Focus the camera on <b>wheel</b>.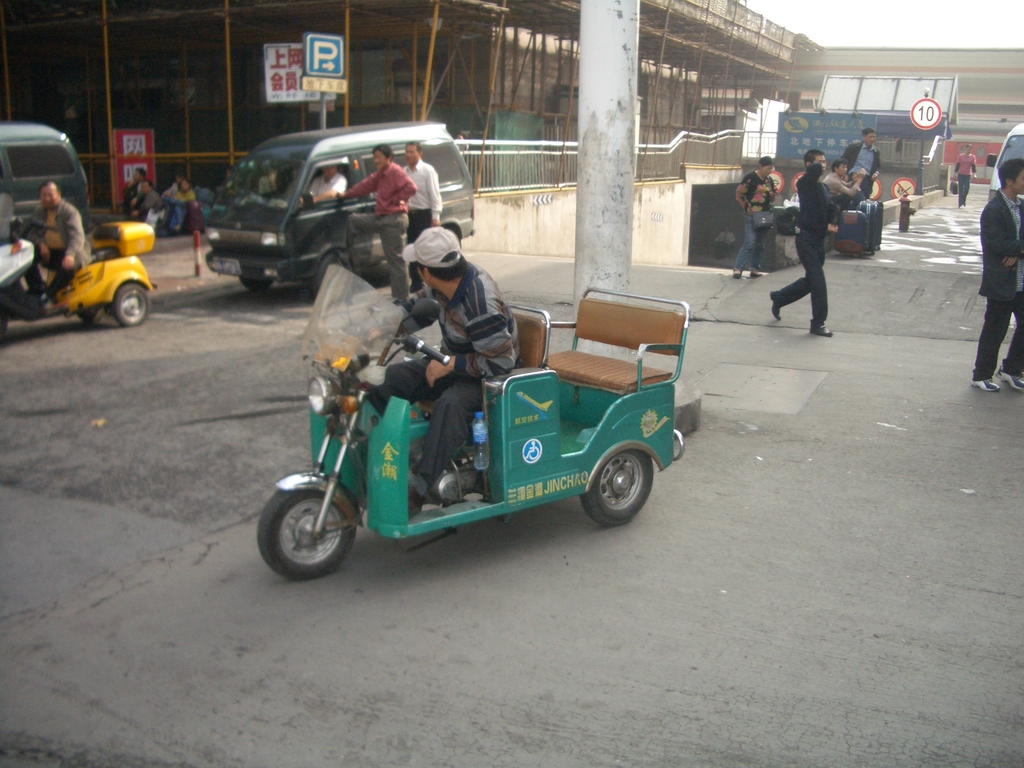
Focus region: locate(258, 479, 353, 581).
